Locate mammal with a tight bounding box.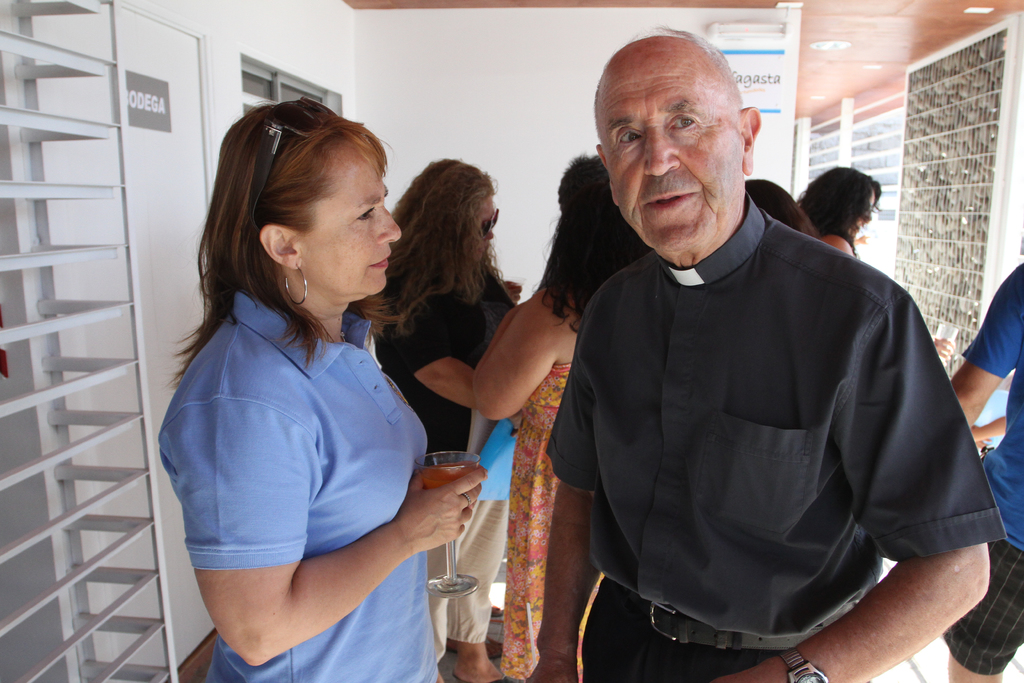
[x1=474, y1=155, x2=648, y2=682].
